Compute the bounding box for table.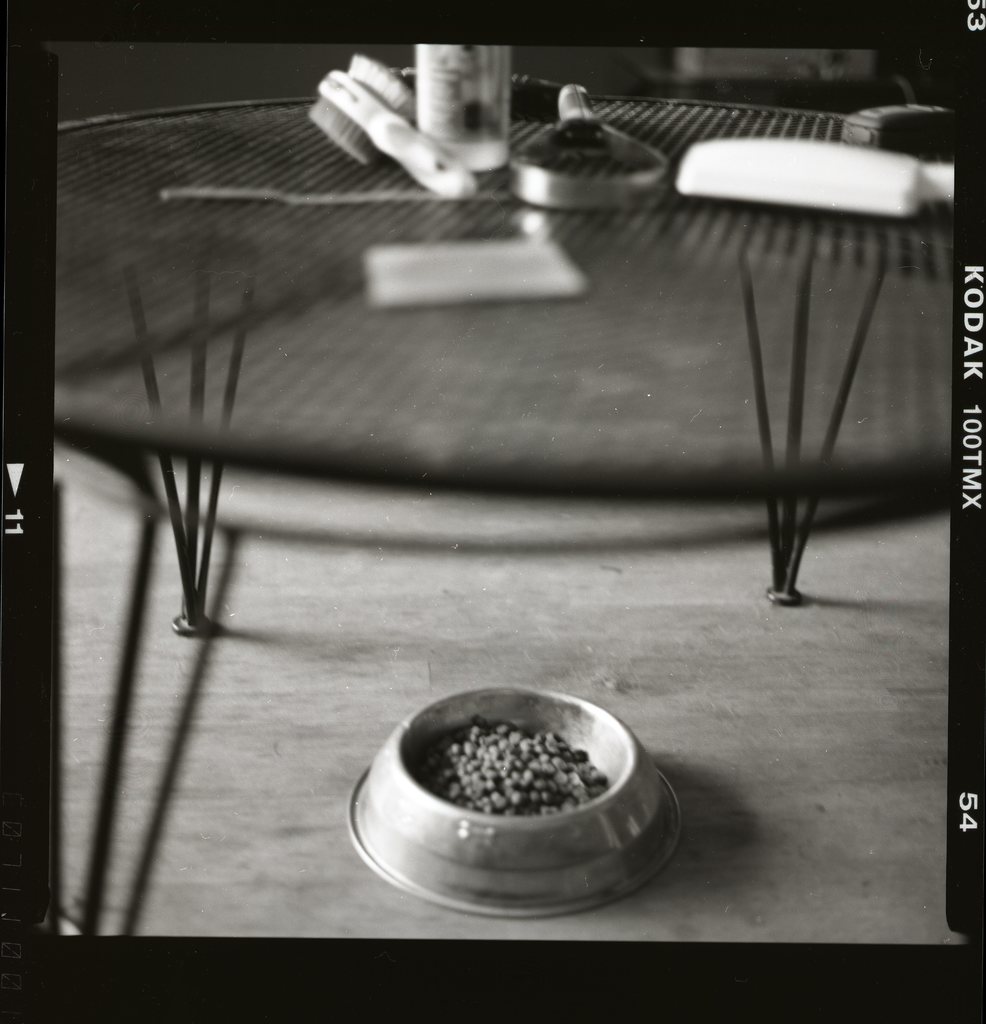
locate(58, 97, 944, 938).
